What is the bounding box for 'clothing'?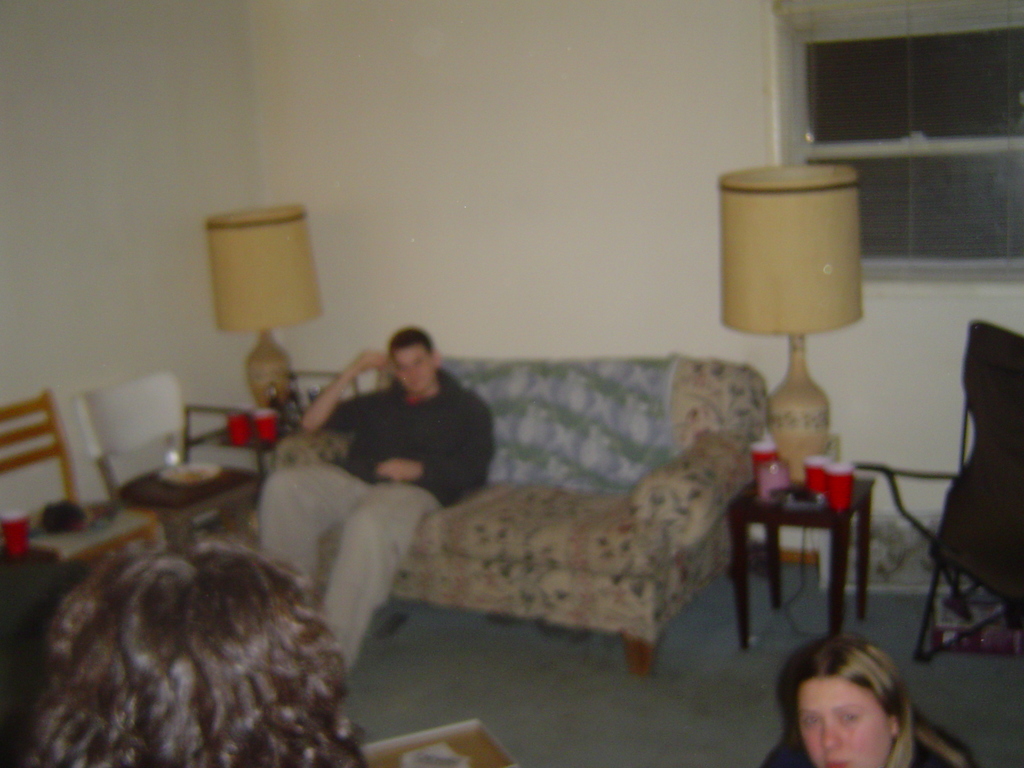
(left=253, top=364, right=506, bottom=680).
